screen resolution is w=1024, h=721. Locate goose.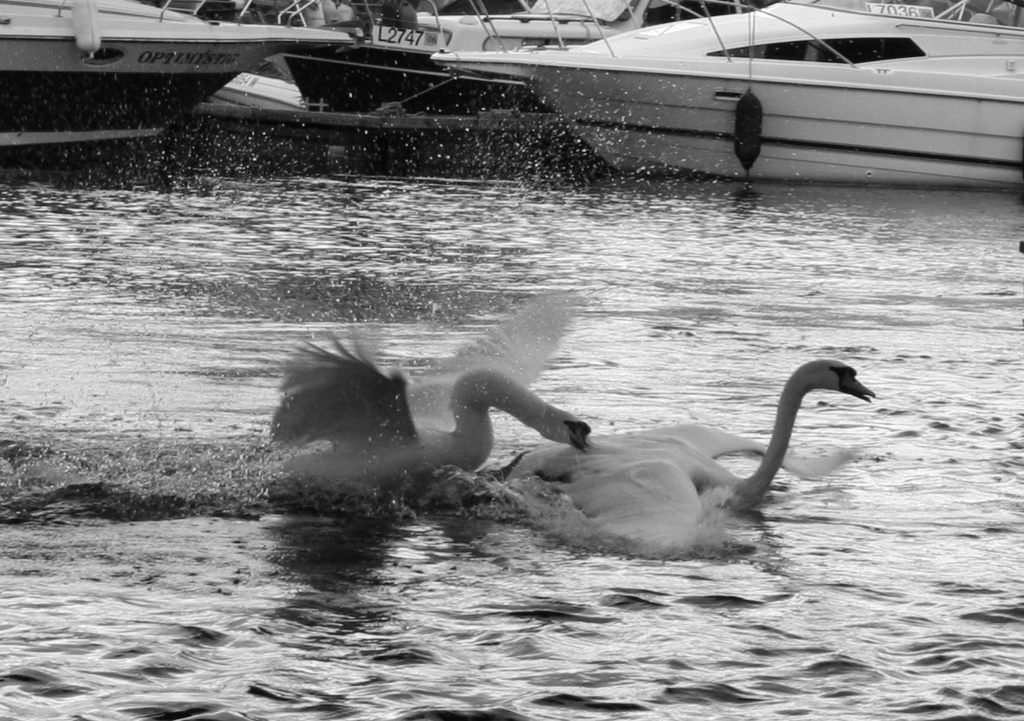
bbox=(267, 293, 594, 495).
